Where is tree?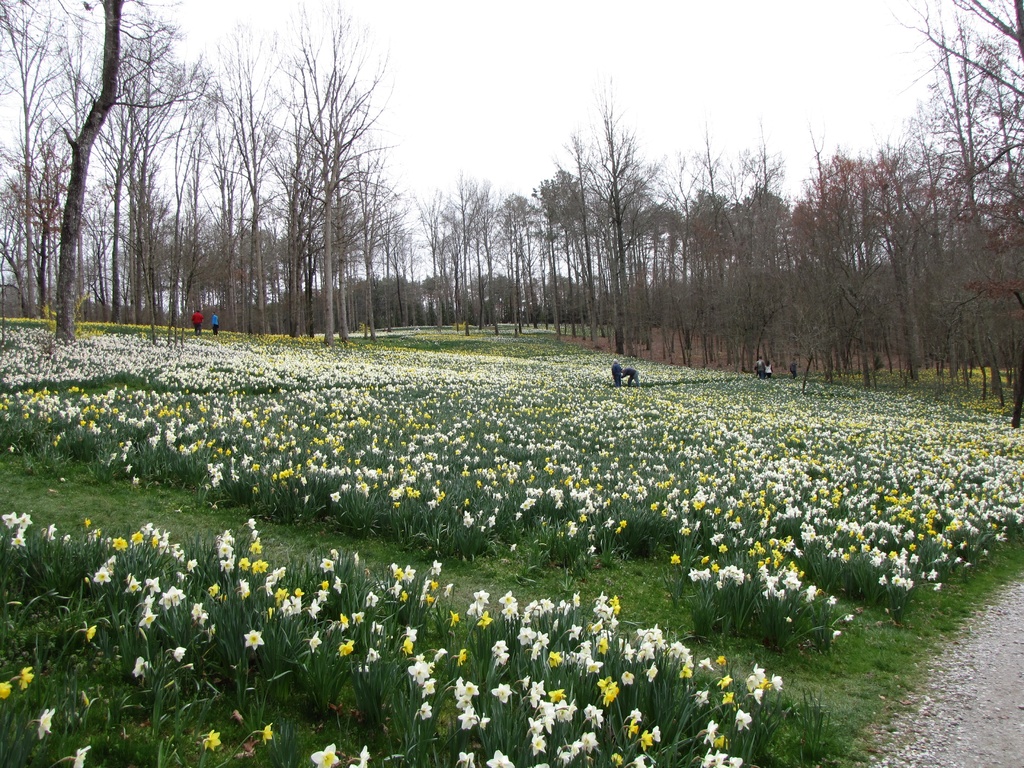
572,66,662,356.
